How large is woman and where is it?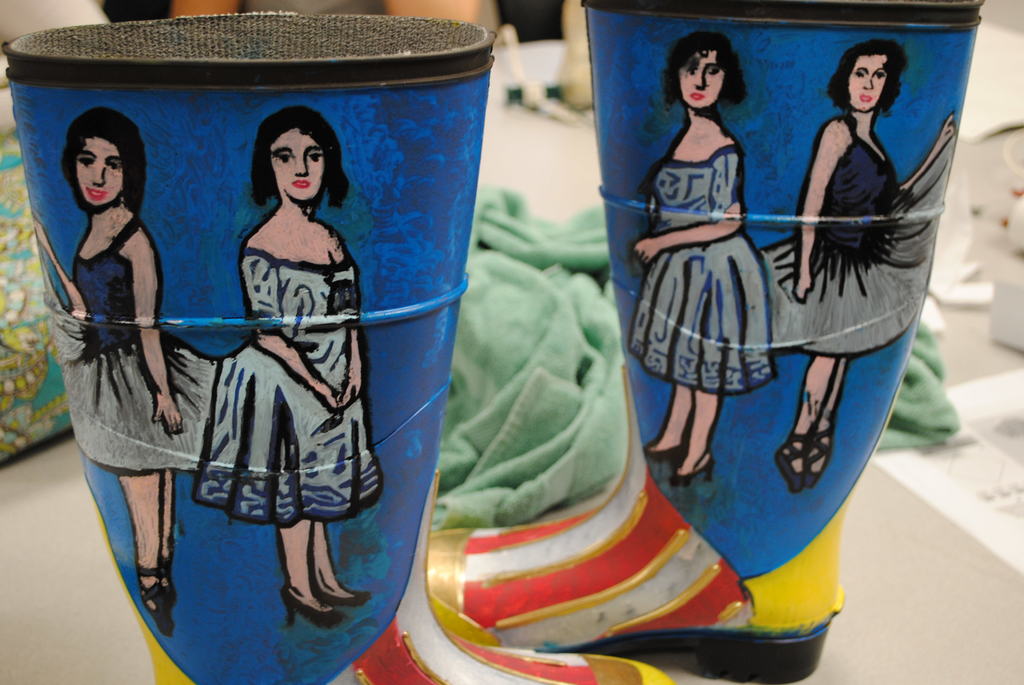
Bounding box: detection(623, 33, 776, 490).
